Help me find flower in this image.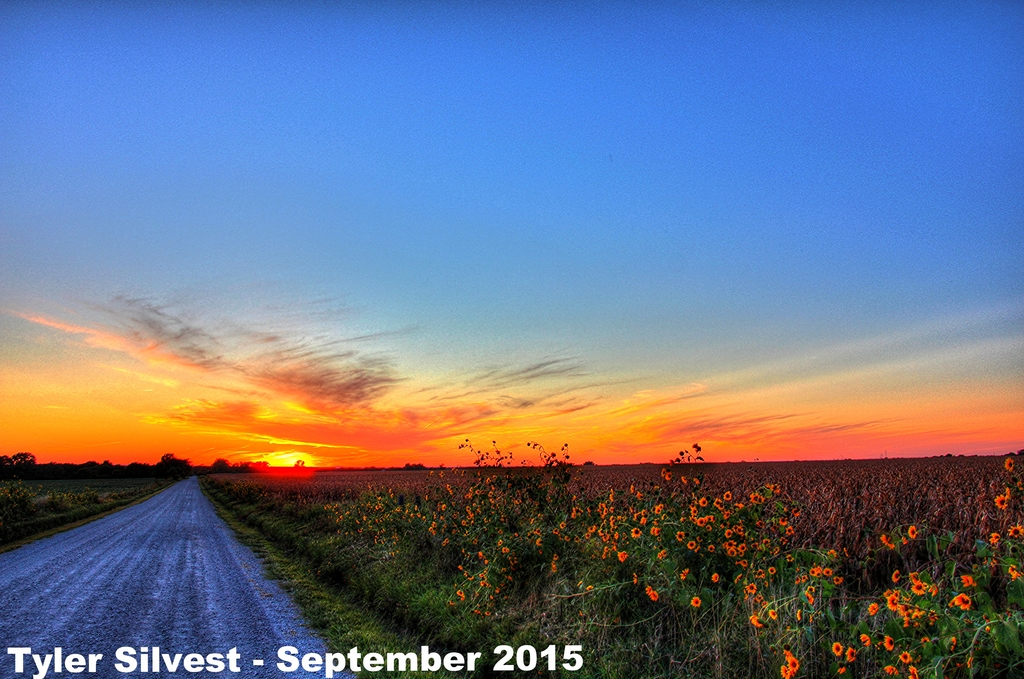
Found it: rect(768, 484, 776, 499).
